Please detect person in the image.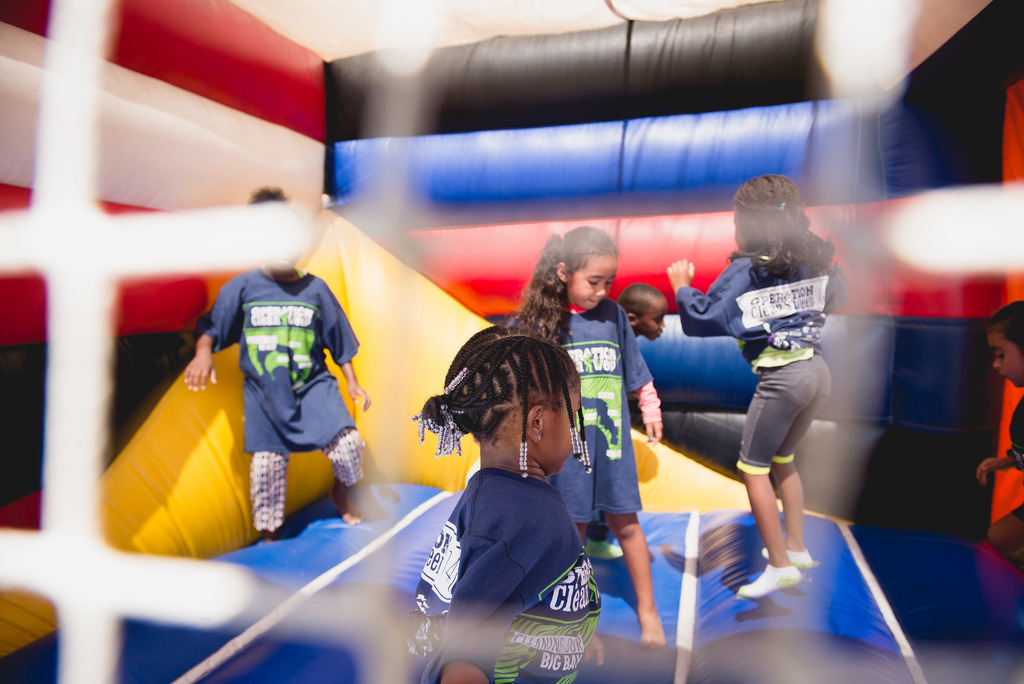
[975,301,1023,567].
